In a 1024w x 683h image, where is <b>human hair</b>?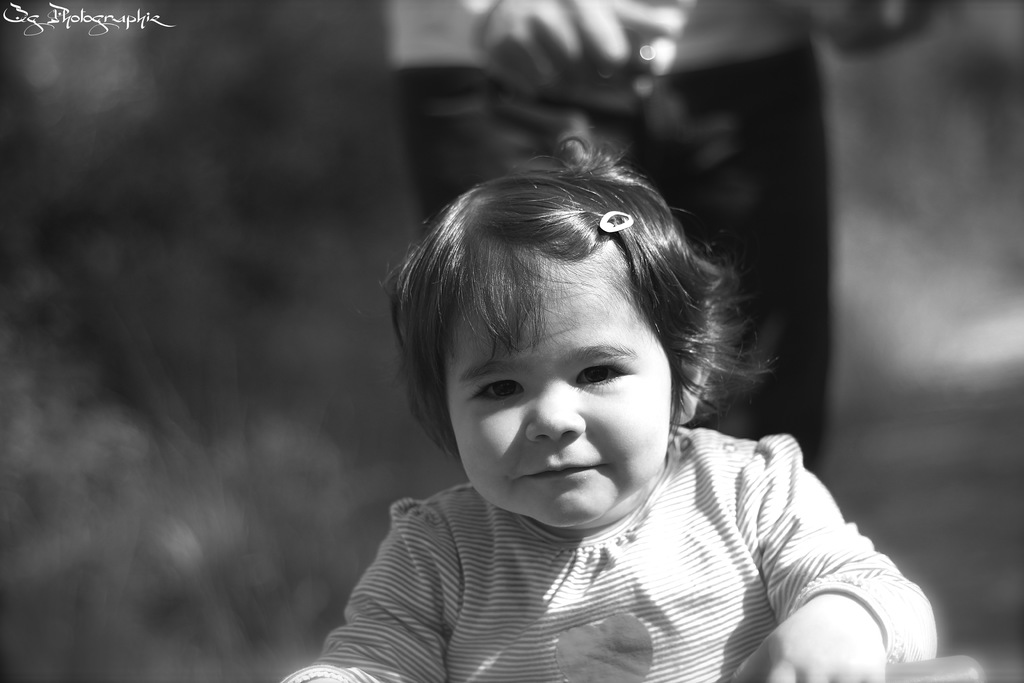
(397, 126, 744, 516).
